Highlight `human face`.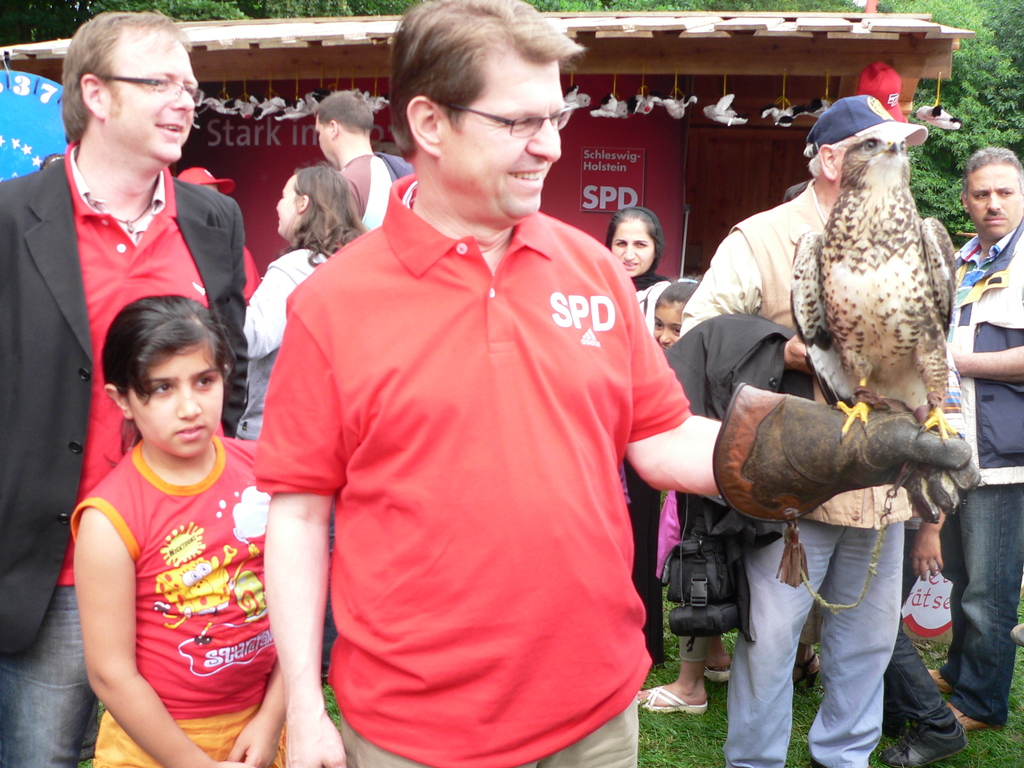
Highlighted region: (654, 304, 684, 346).
